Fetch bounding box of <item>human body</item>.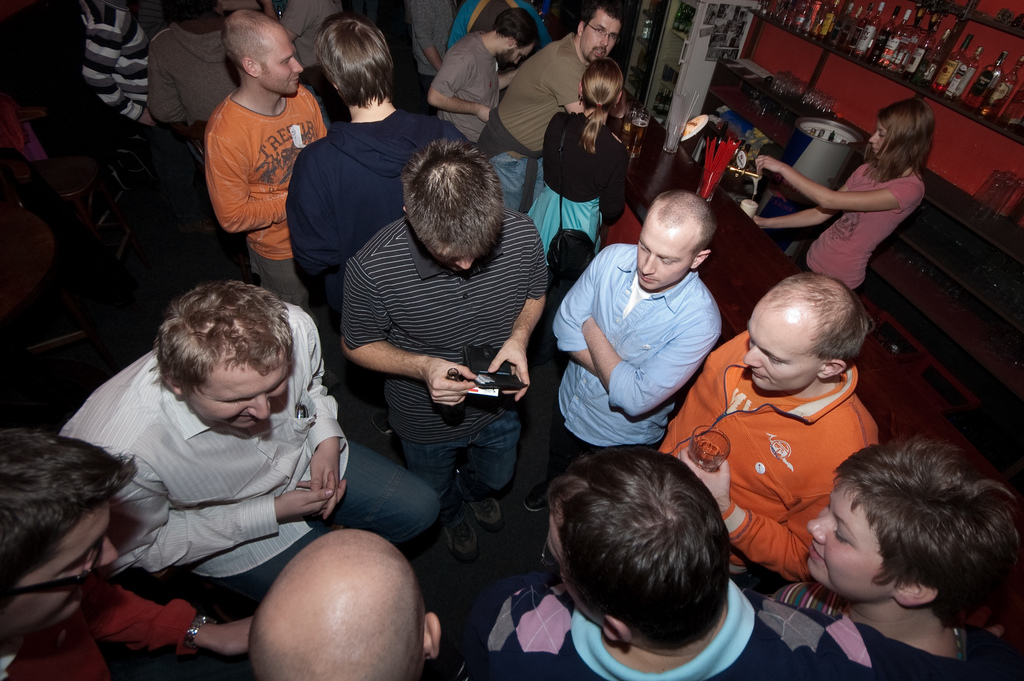
Bbox: locate(735, 154, 918, 299).
